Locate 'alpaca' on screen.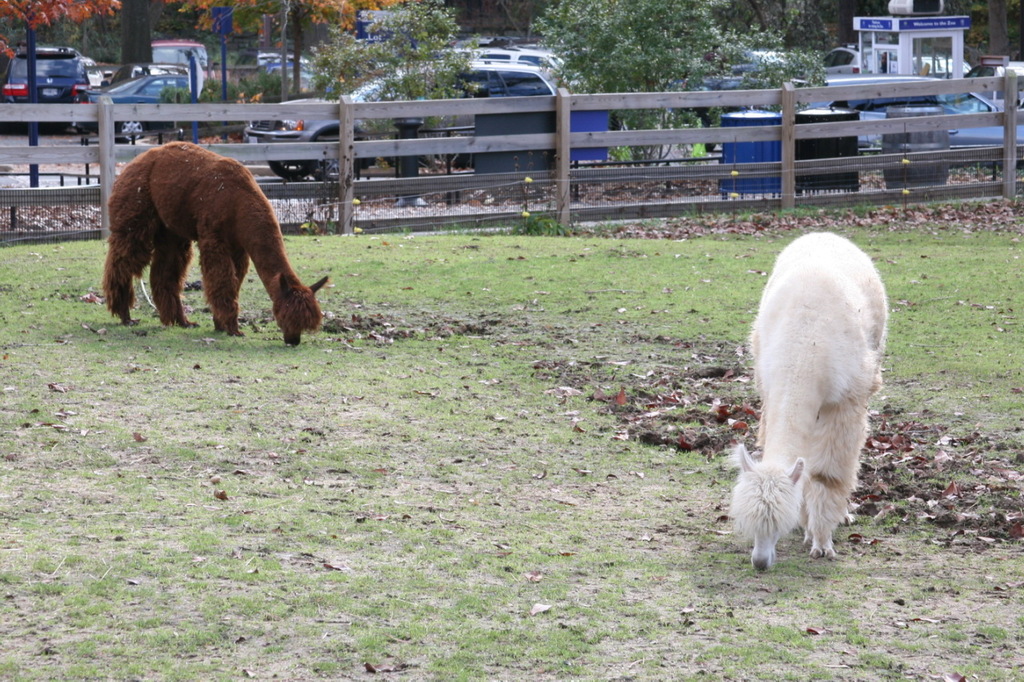
On screen at <region>101, 140, 332, 347</region>.
